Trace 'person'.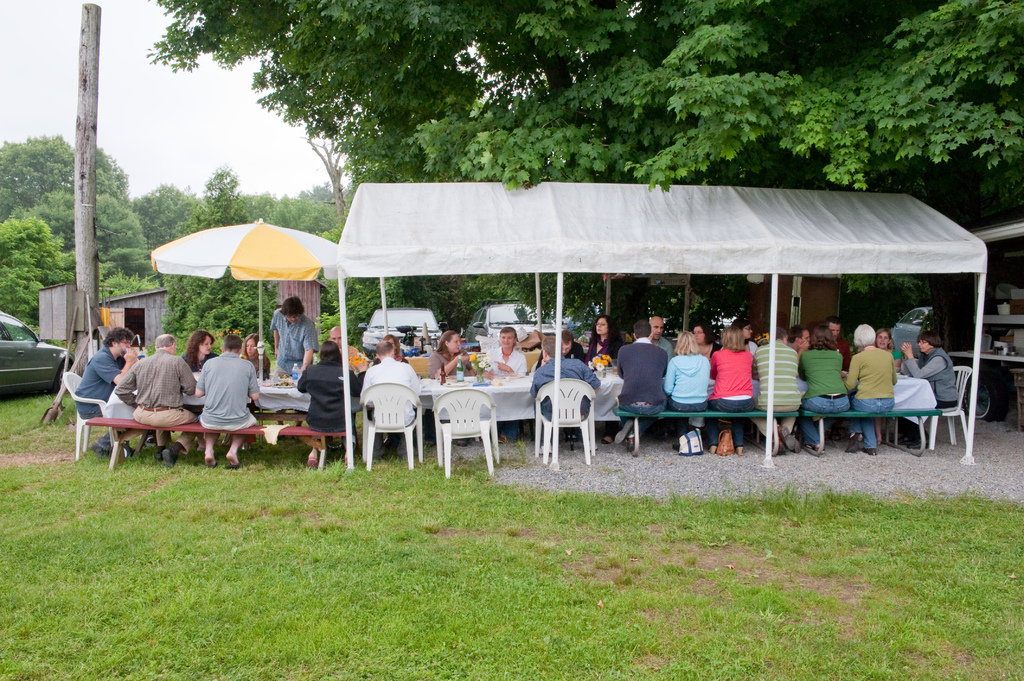
Traced to crop(585, 313, 621, 362).
